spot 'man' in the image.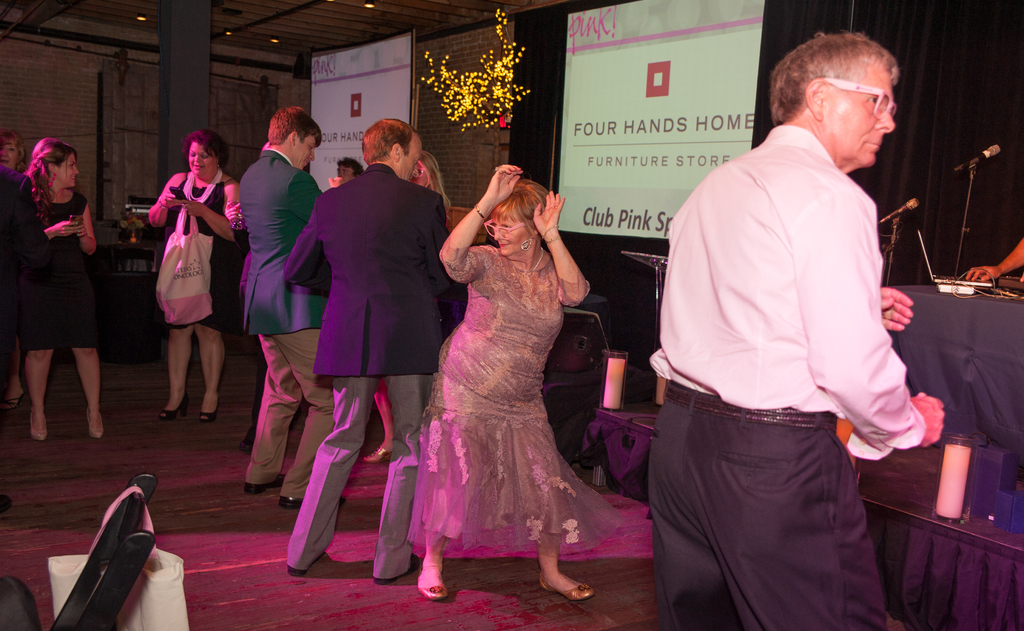
'man' found at select_region(964, 236, 1023, 283).
